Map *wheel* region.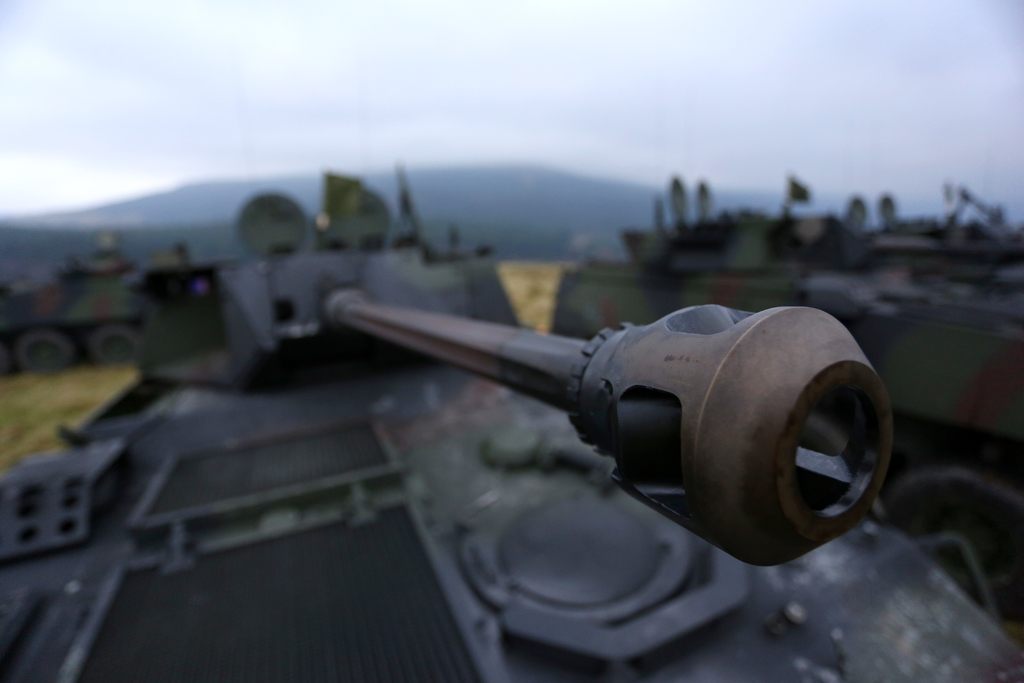
Mapped to [left=88, top=323, right=150, bottom=363].
